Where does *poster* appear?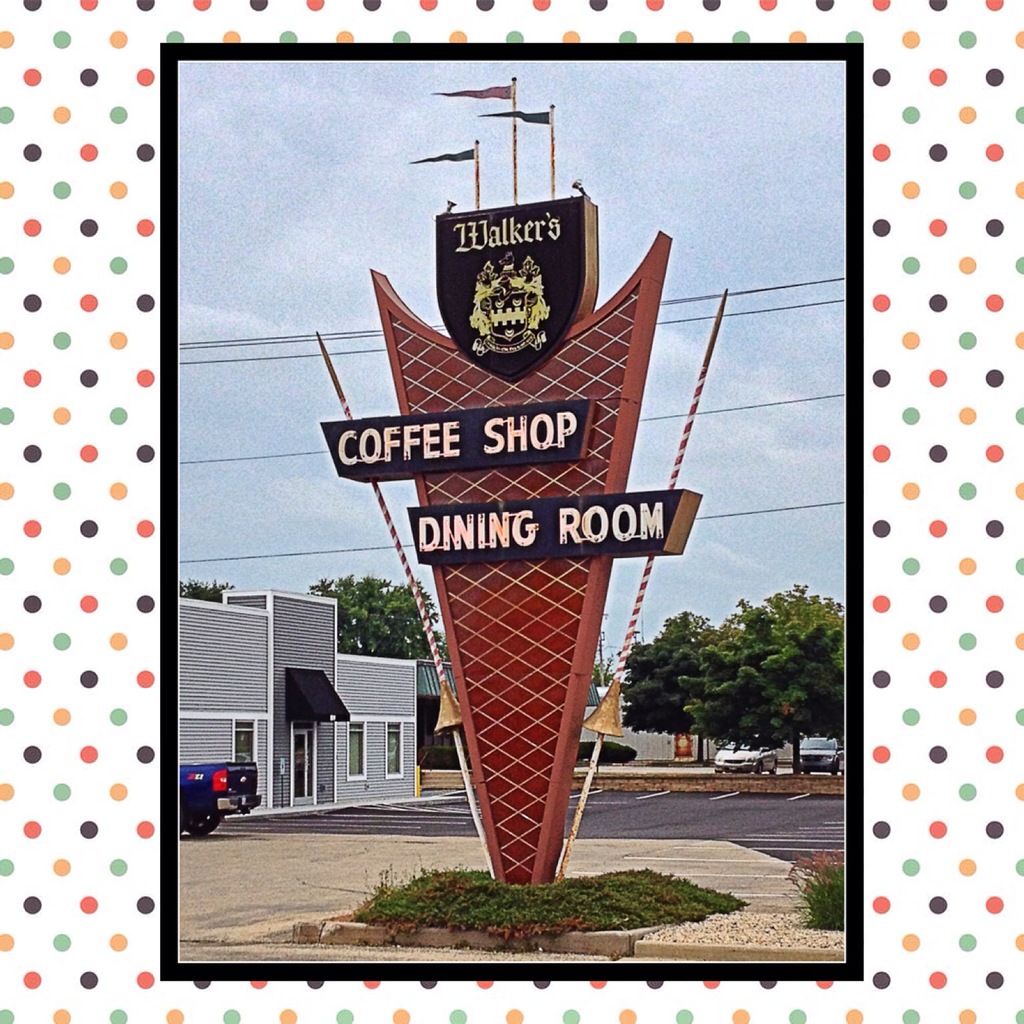
Appears at (x1=0, y1=0, x2=1023, y2=1023).
